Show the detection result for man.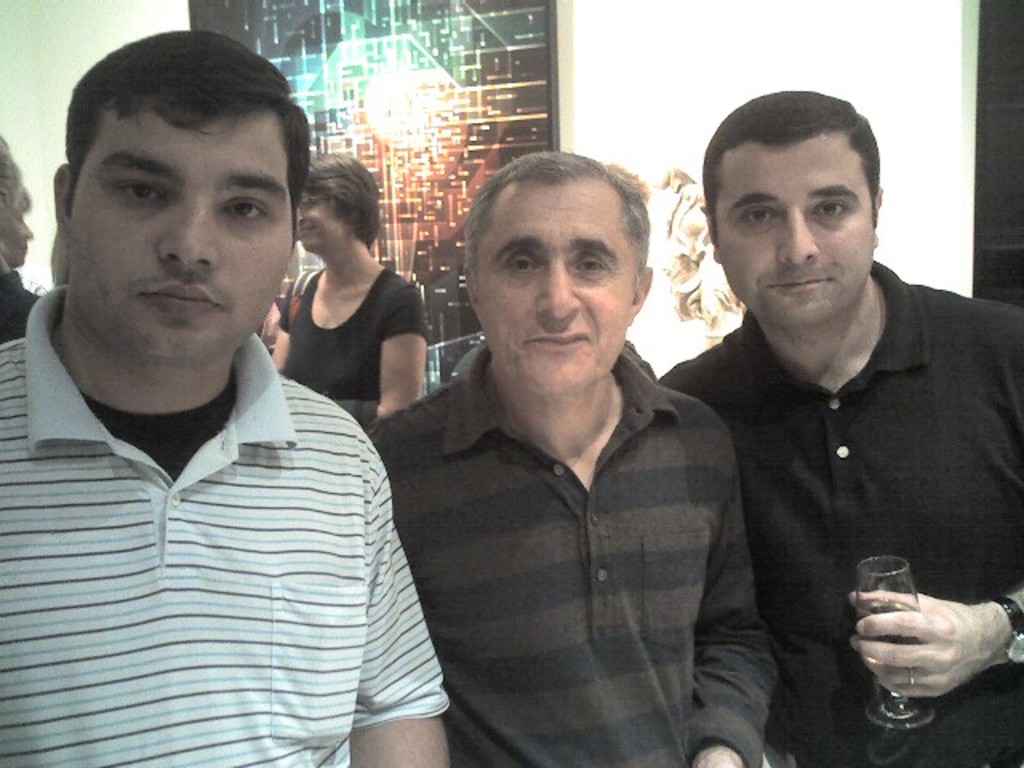
<region>365, 142, 770, 766</region>.
